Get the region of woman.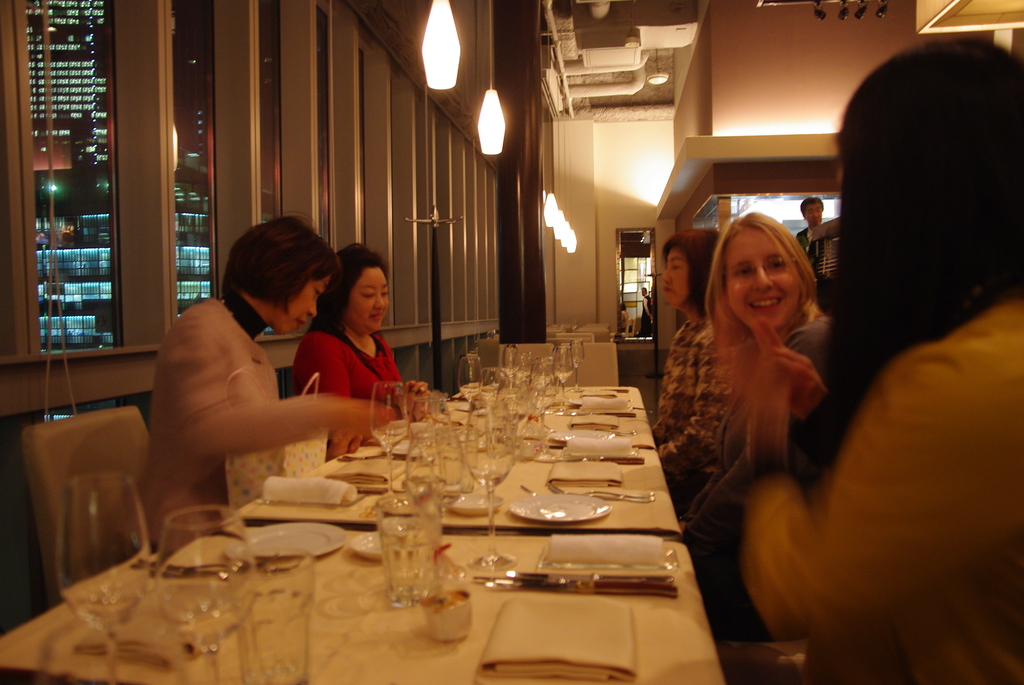
705/212/833/607.
